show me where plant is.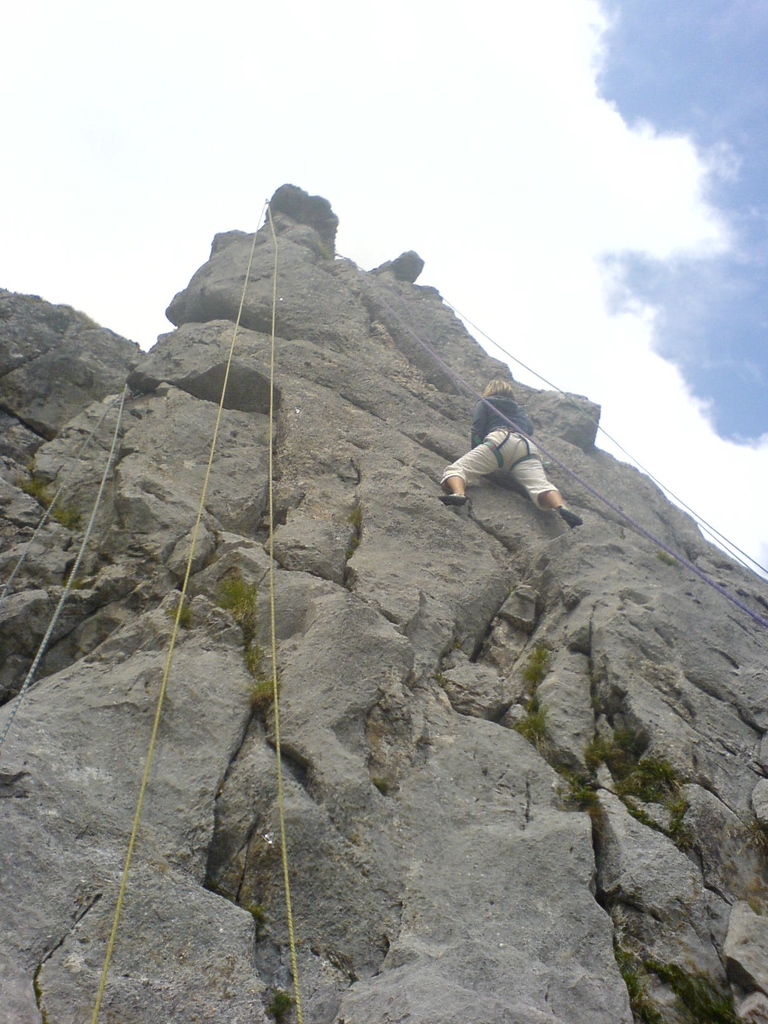
plant is at {"left": 614, "top": 897, "right": 668, "bottom": 1023}.
